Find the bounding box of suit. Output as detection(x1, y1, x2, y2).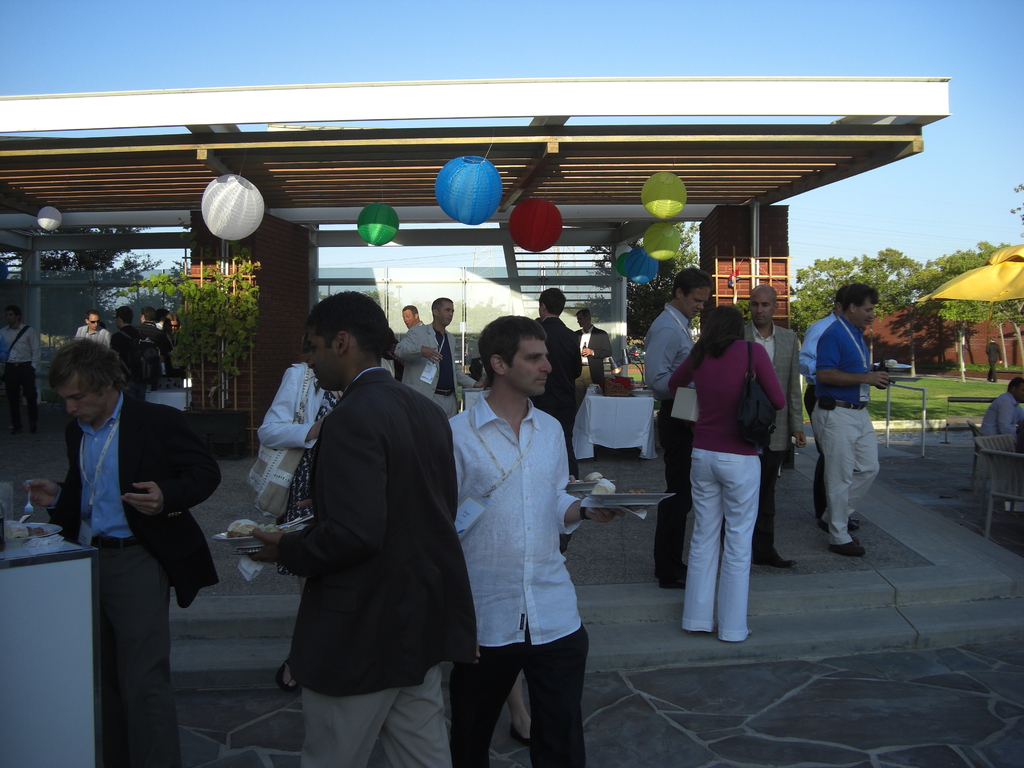
detection(396, 320, 476, 422).
